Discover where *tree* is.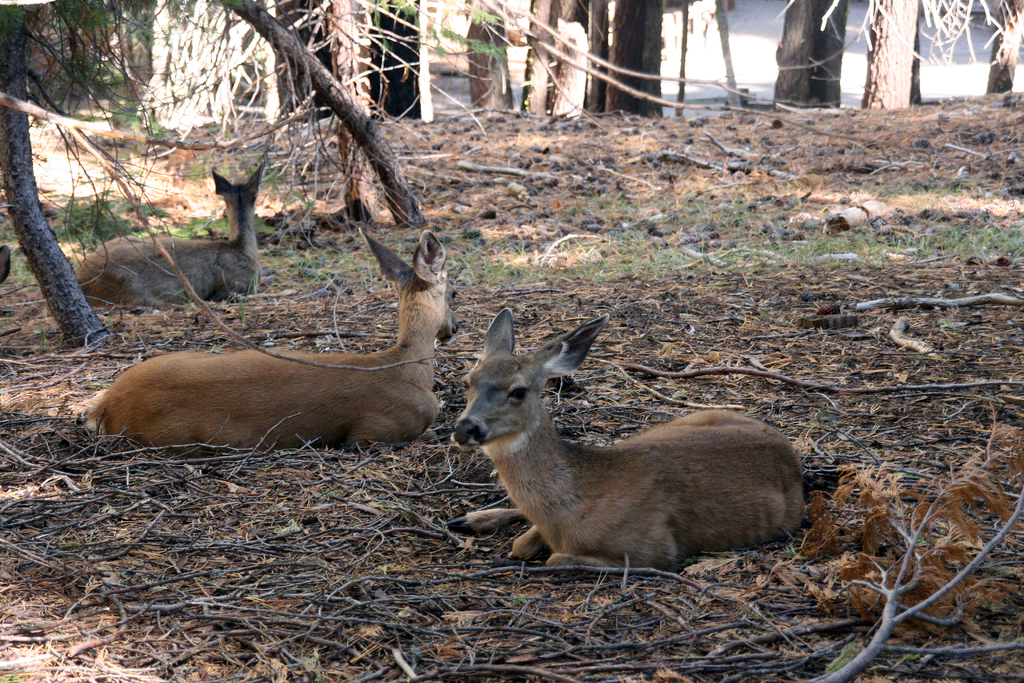
Discovered at {"left": 0, "top": 0, "right": 153, "bottom": 346}.
